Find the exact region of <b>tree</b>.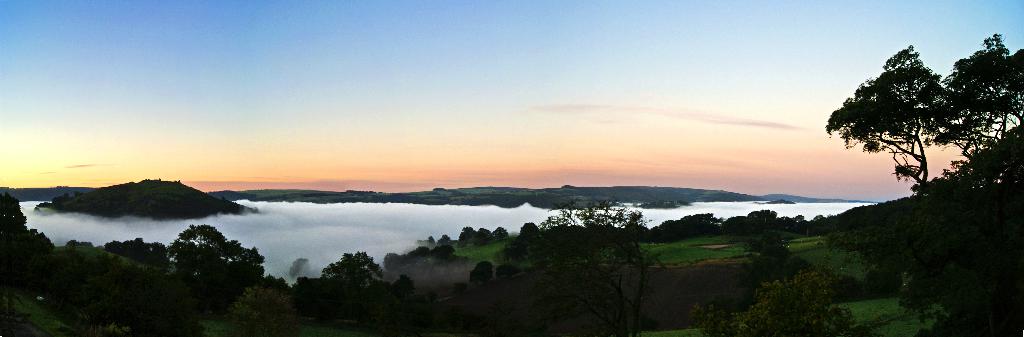
Exact region: BBox(819, 35, 974, 214).
